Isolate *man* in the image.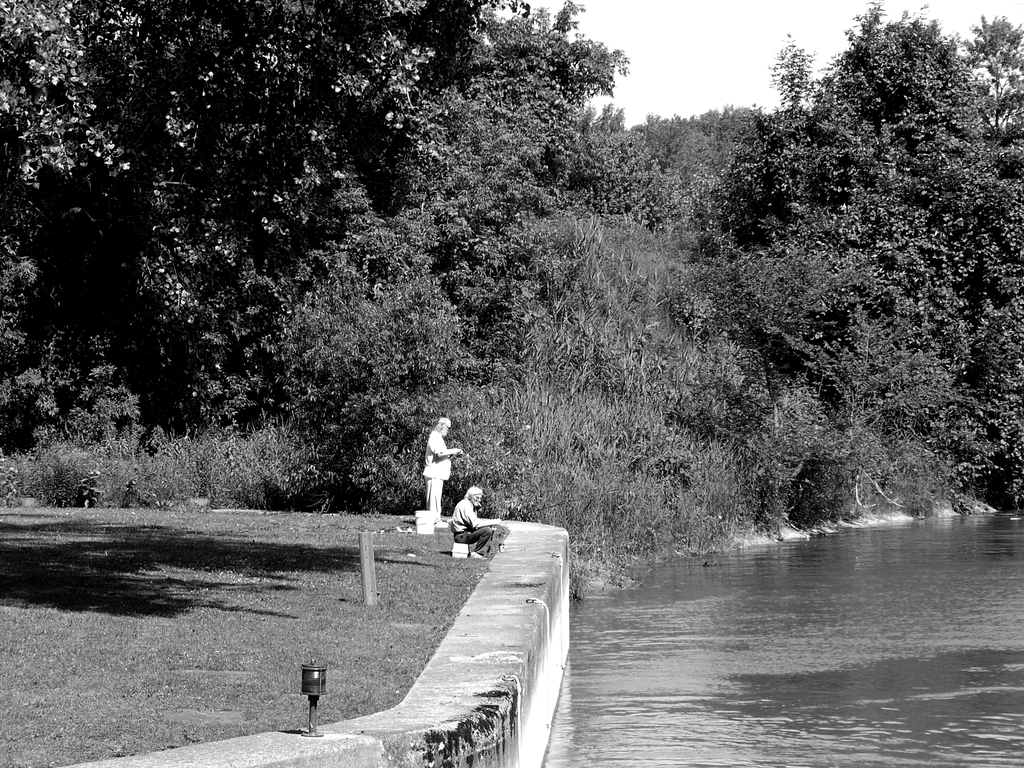
Isolated region: locate(424, 417, 460, 524).
